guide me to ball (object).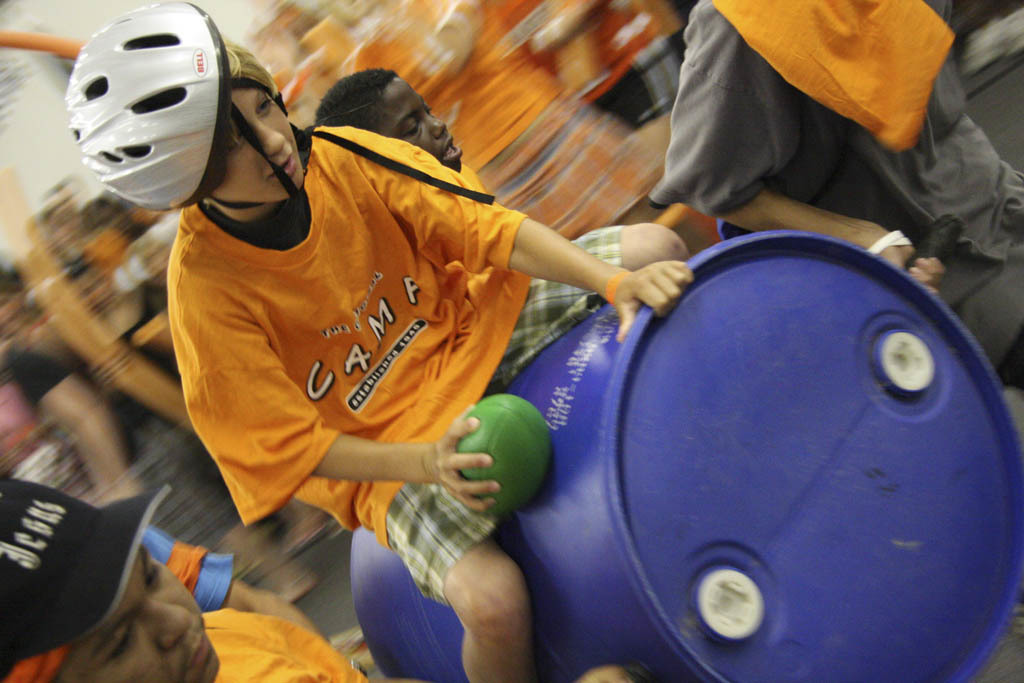
Guidance: region(457, 395, 551, 520).
